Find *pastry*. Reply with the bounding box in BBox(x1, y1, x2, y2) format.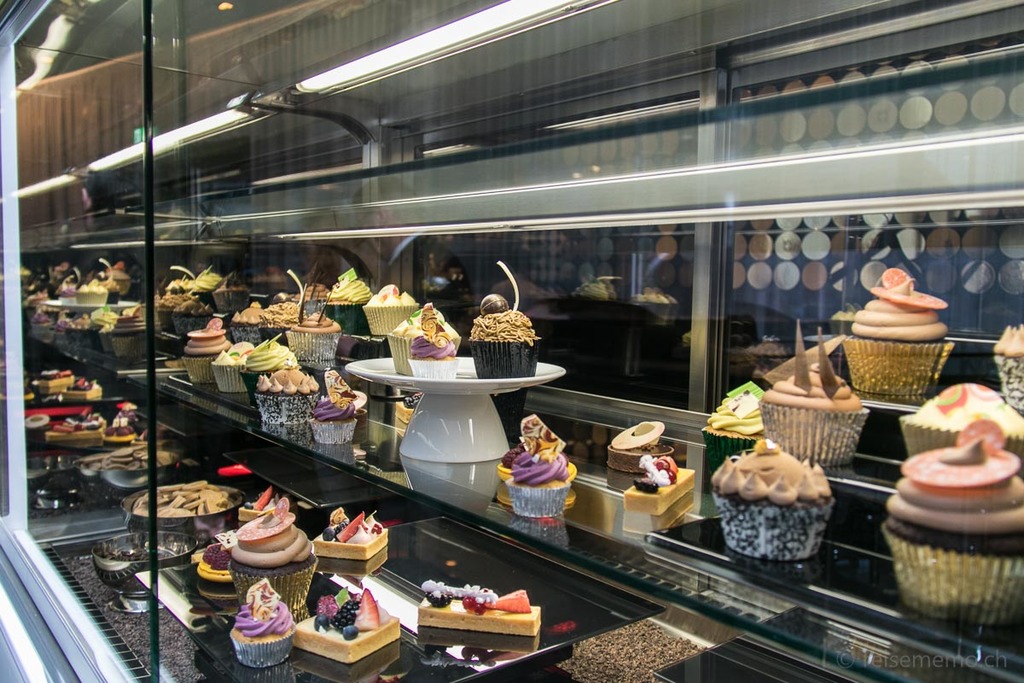
BBox(232, 332, 294, 407).
